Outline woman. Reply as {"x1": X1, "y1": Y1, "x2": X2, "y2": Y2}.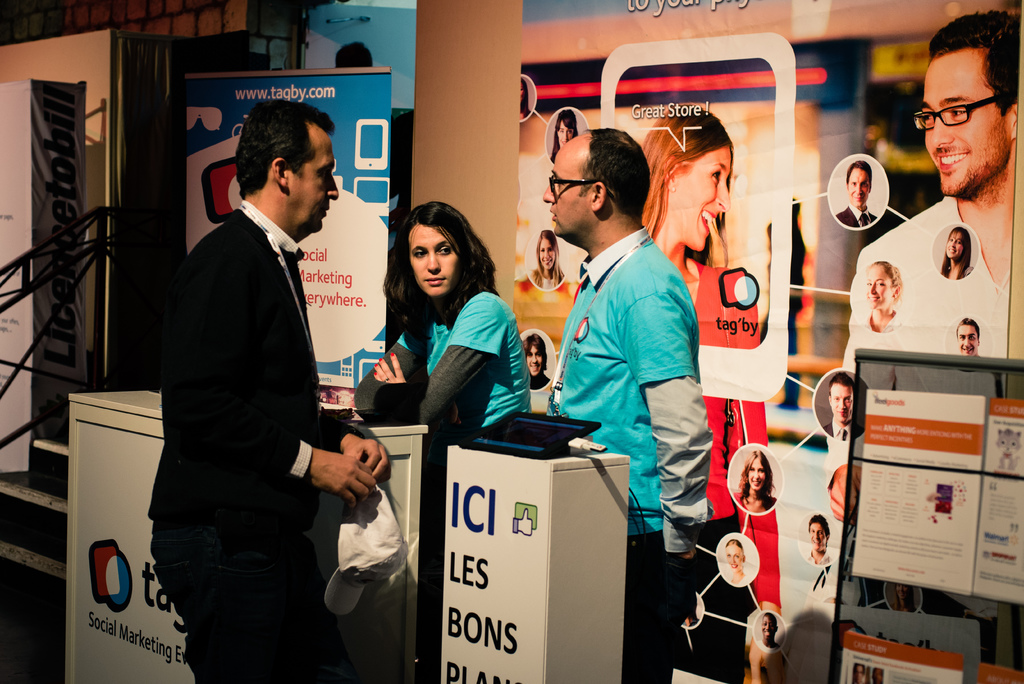
{"x1": 733, "y1": 453, "x2": 777, "y2": 512}.
